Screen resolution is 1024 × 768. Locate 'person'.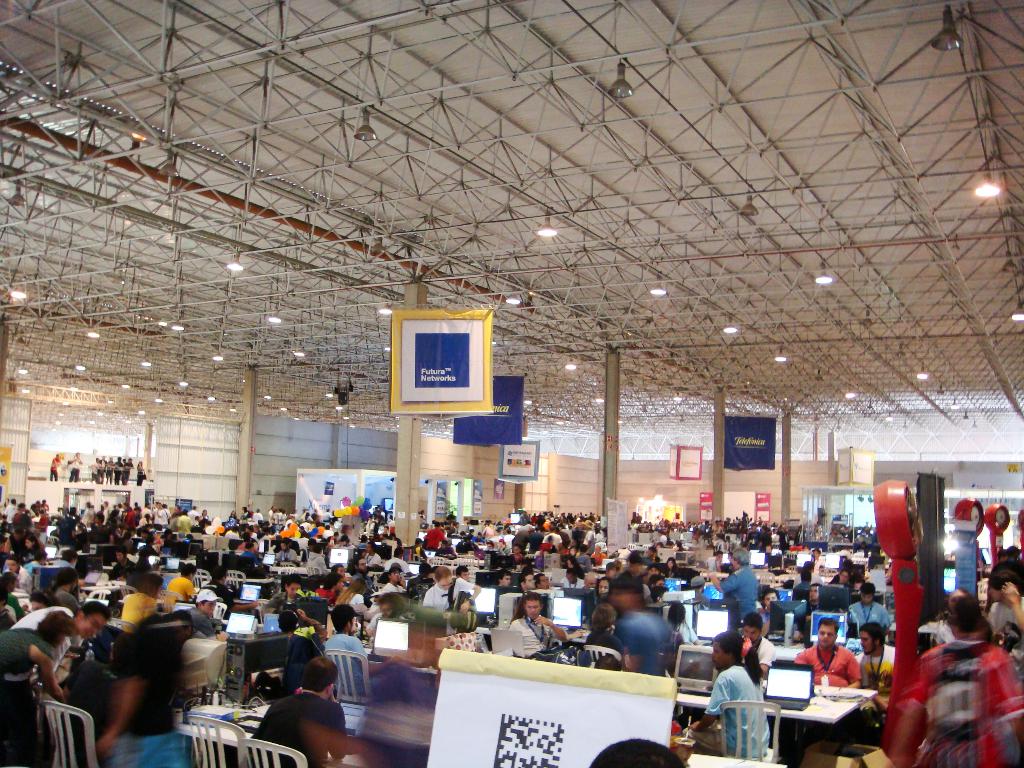
{"x1": 508, "y1": 590, "x2": 567, "y2": 659}.
